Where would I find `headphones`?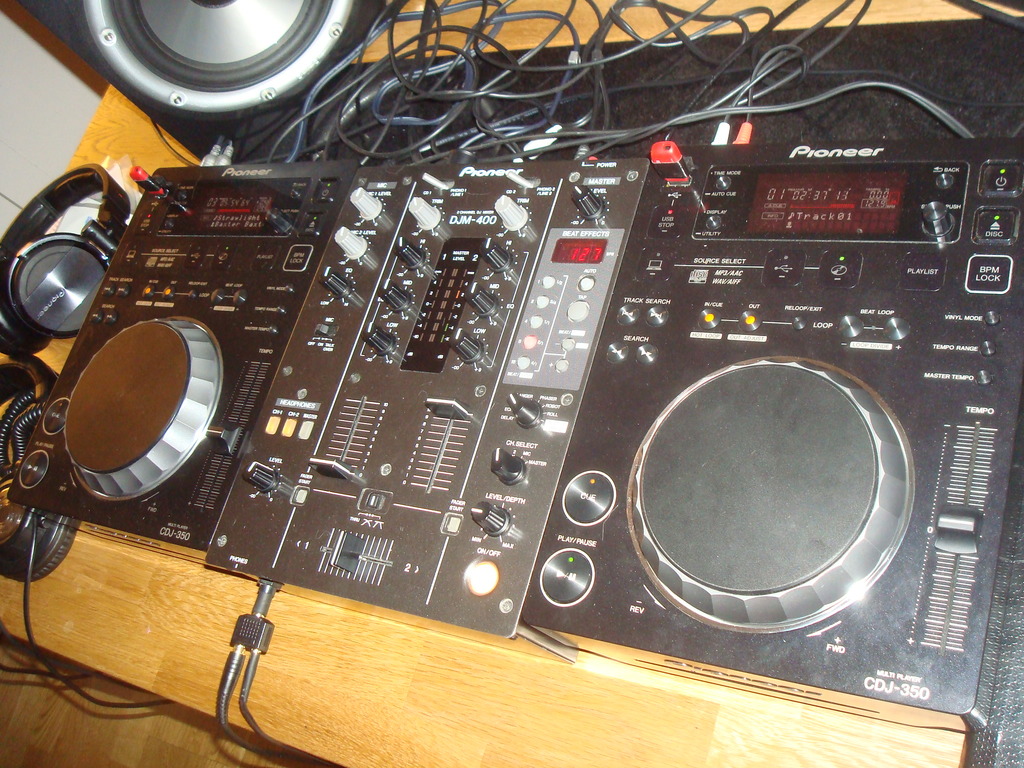
At 0/169/131/353.
